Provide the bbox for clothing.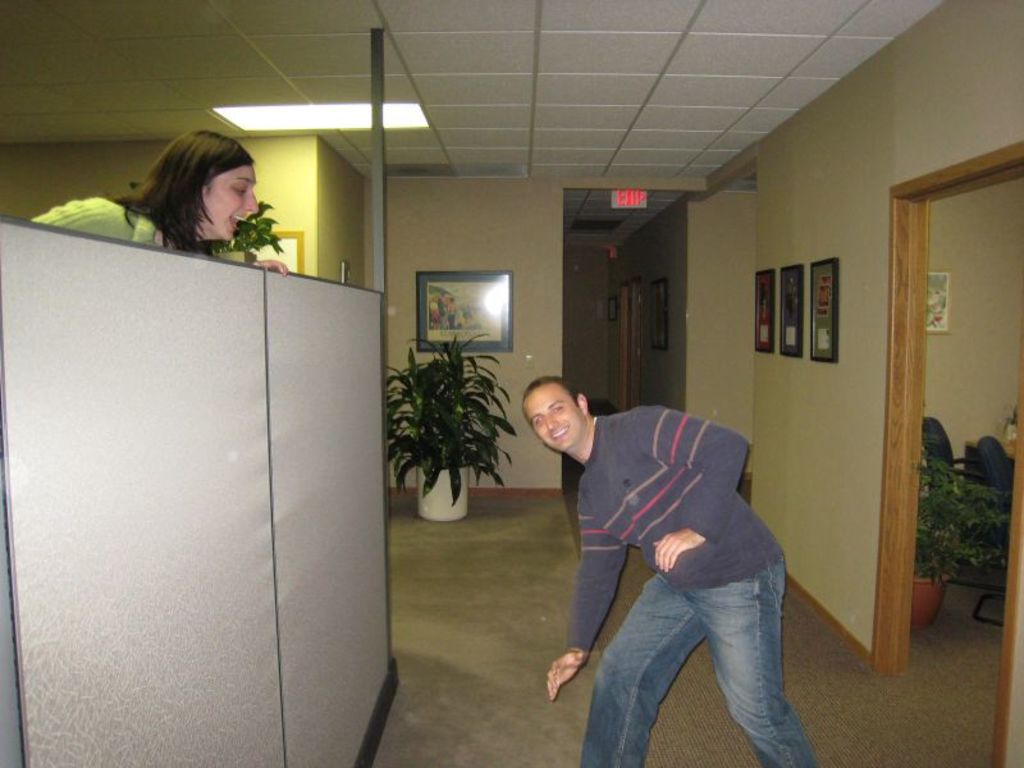
bbox(13, 197, 255, 276).
